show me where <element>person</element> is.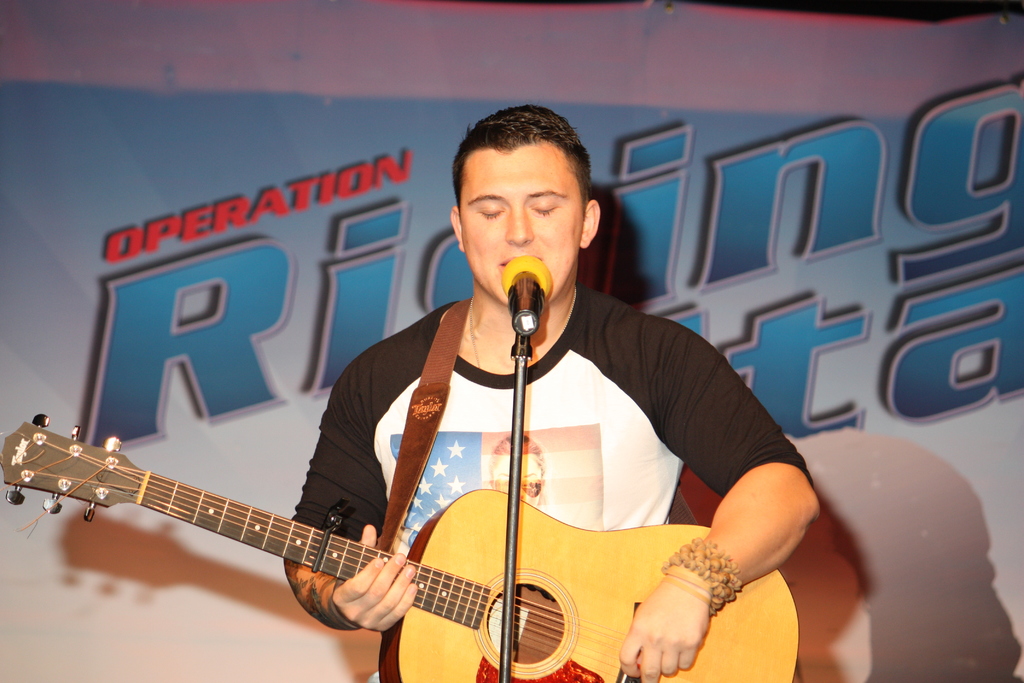
<element>person</element> is at bbox=(276, 104, 822, 682).
